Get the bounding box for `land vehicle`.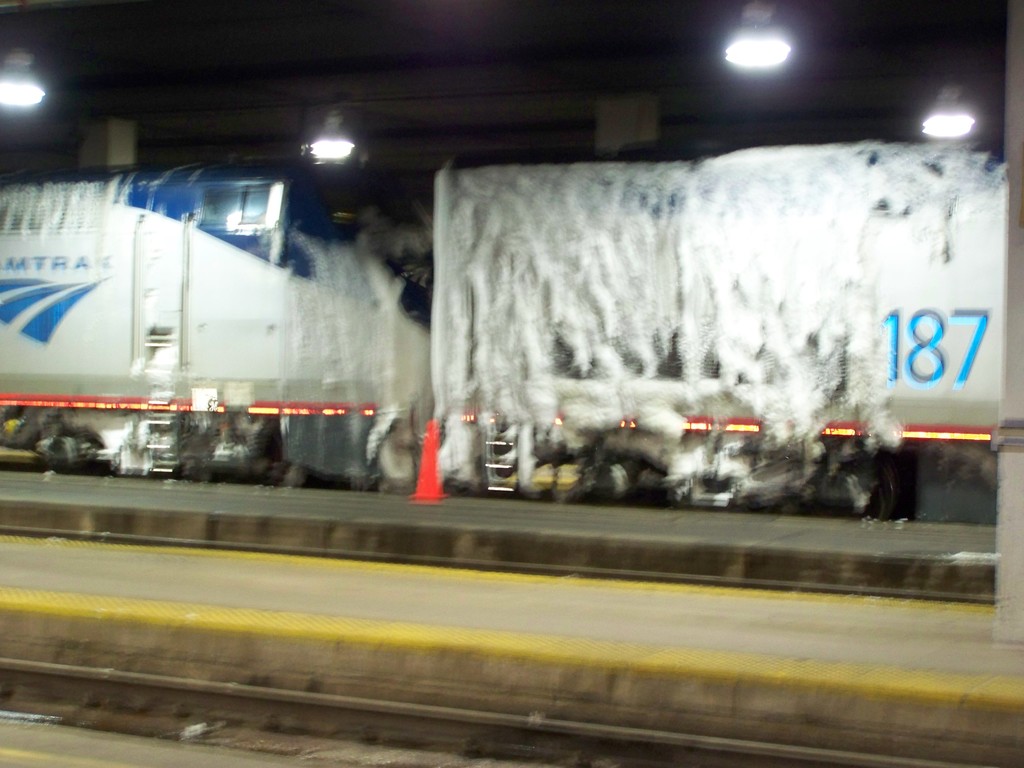
bbox=[0, 144, 1007, 525].
